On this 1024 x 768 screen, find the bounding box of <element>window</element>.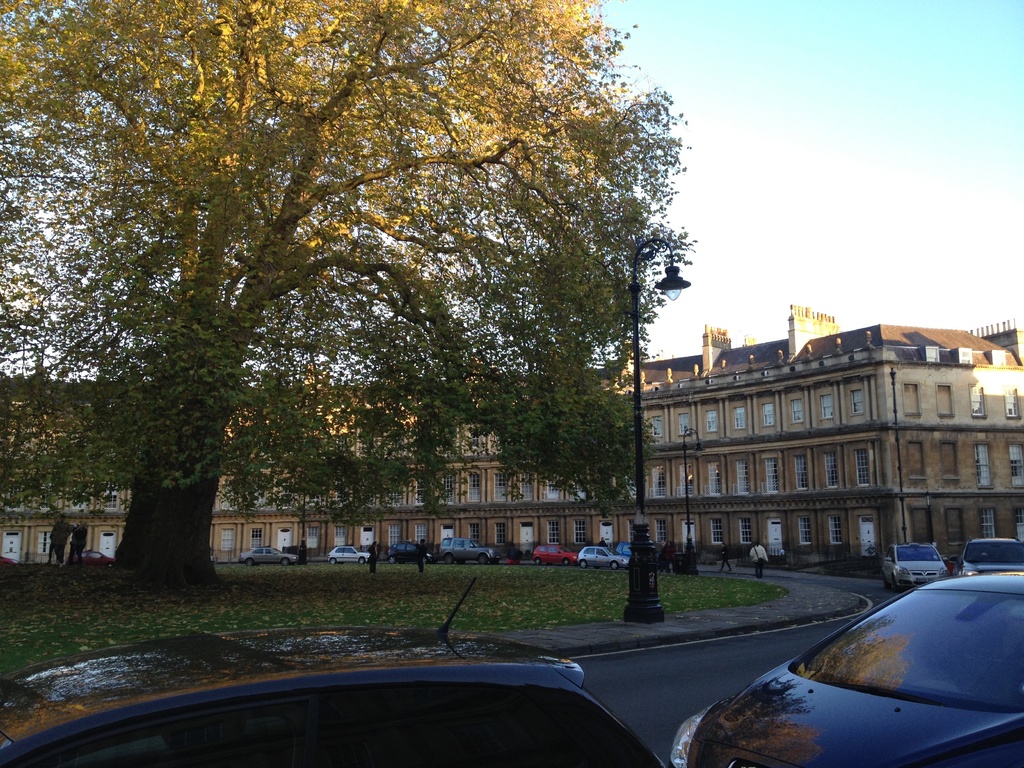
Bounding box: region(519, 472, 534, 499).
